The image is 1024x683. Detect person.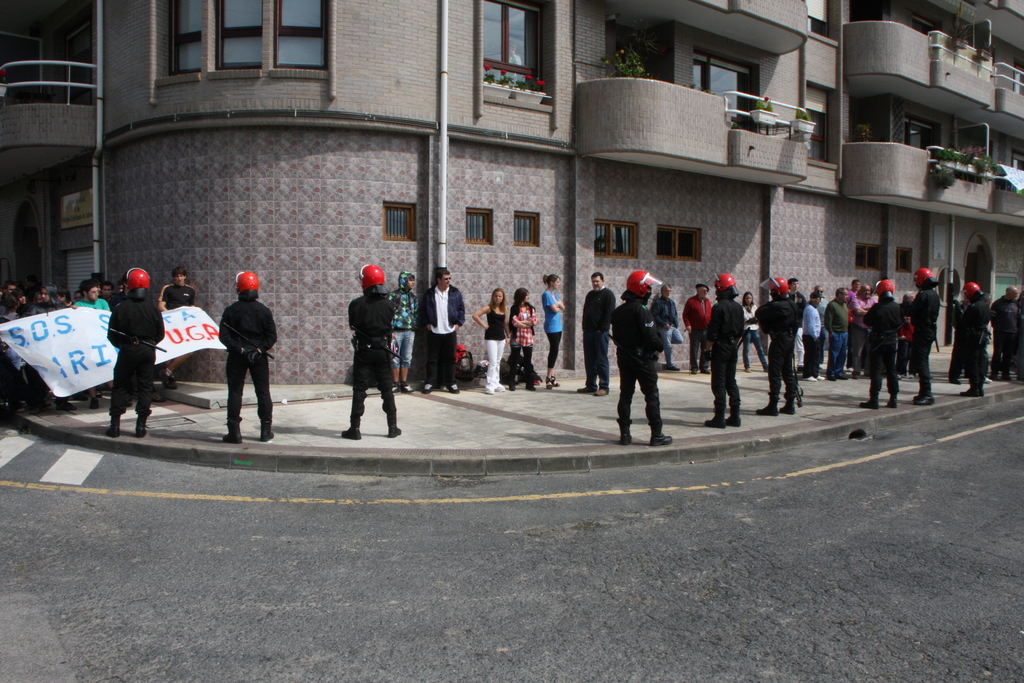
Detection: left=704, top=271, right=742, bottom=425.
